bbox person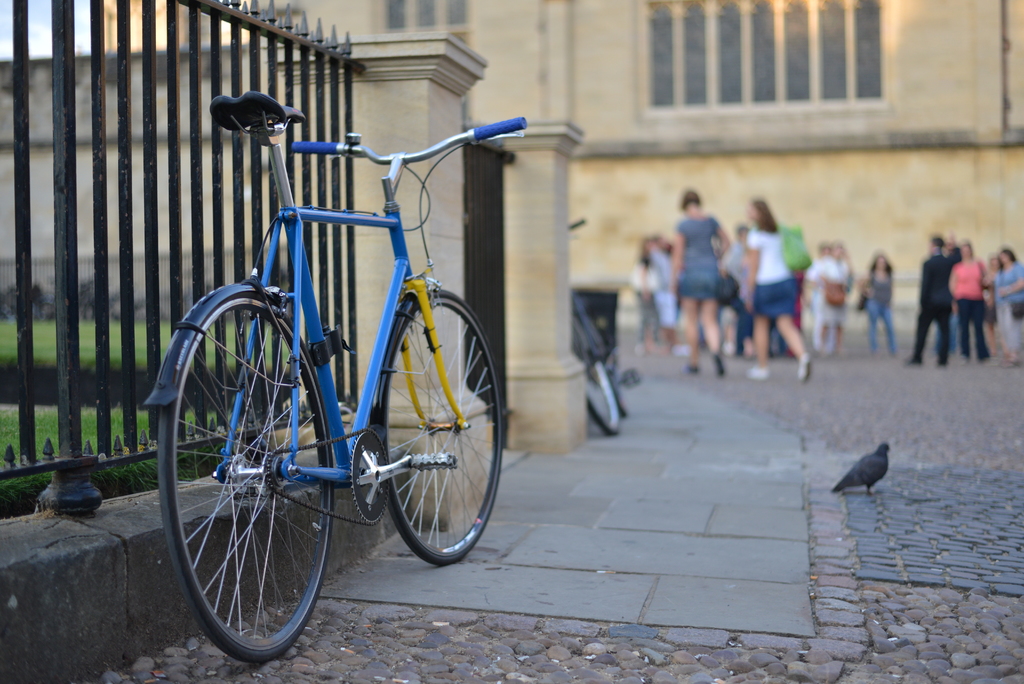
(left=863, top=250, right=900, bottom=357)
